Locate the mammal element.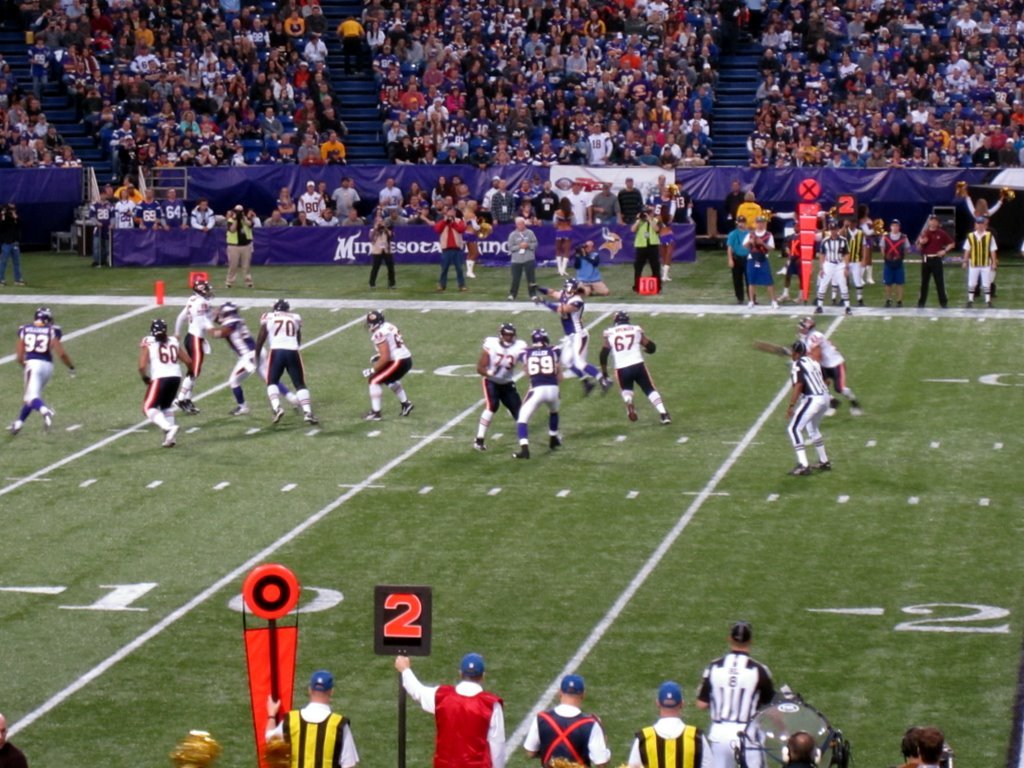
Element bbox: l=705, t=634, r=798, b=760.
